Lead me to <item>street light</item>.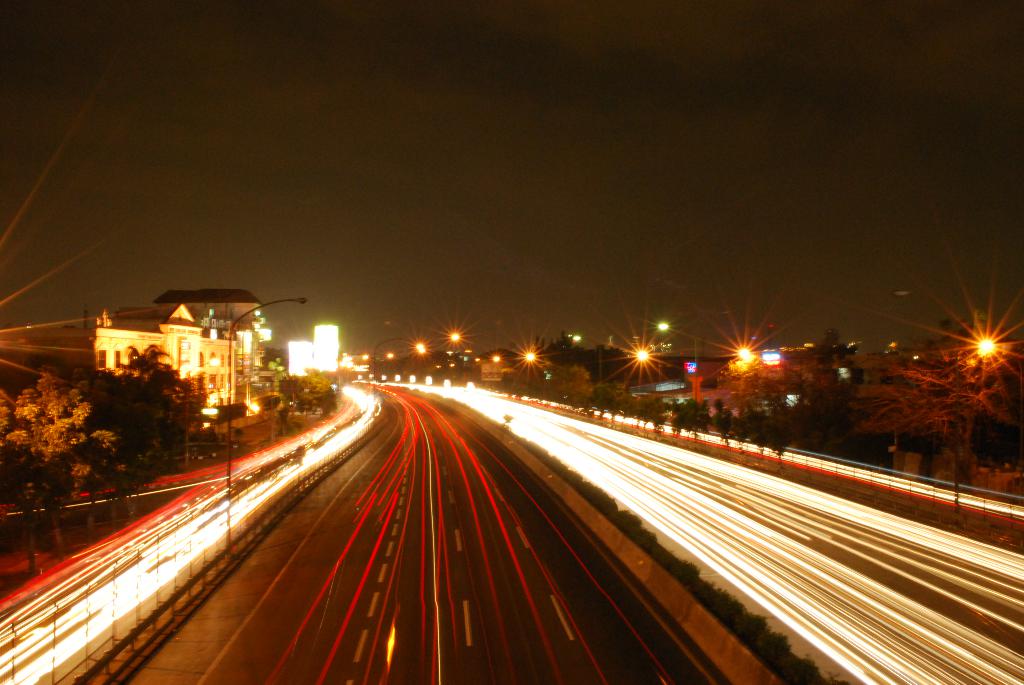
Lead to (649,320,699,403).
